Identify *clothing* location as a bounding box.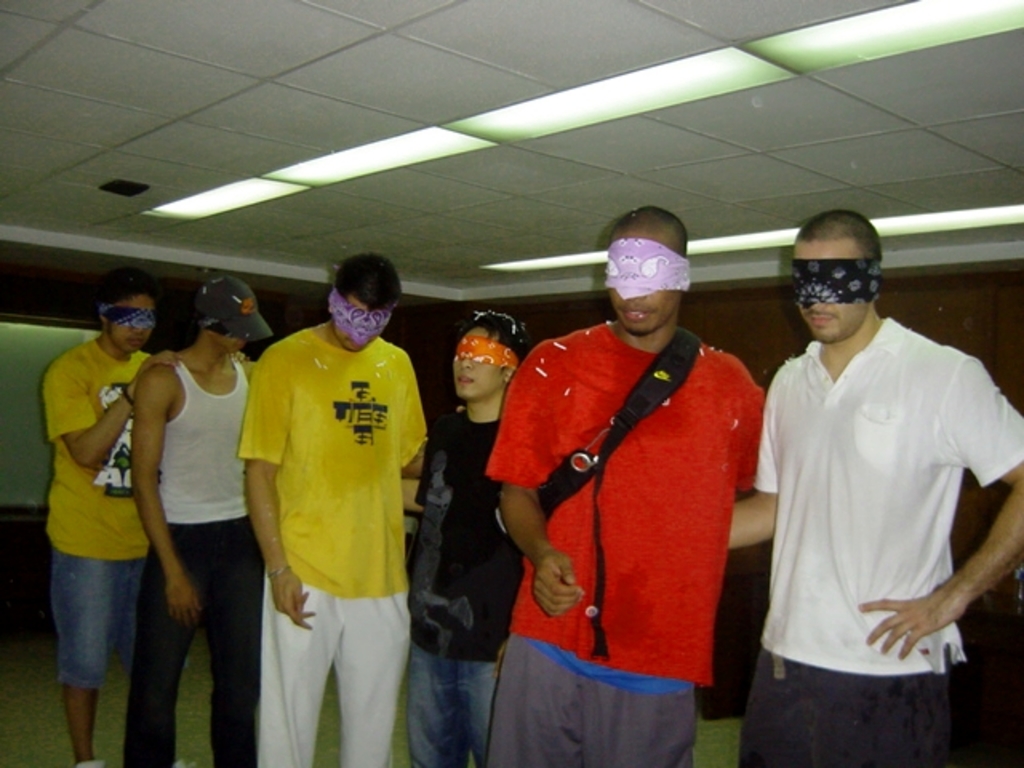
403/400/520/766.
